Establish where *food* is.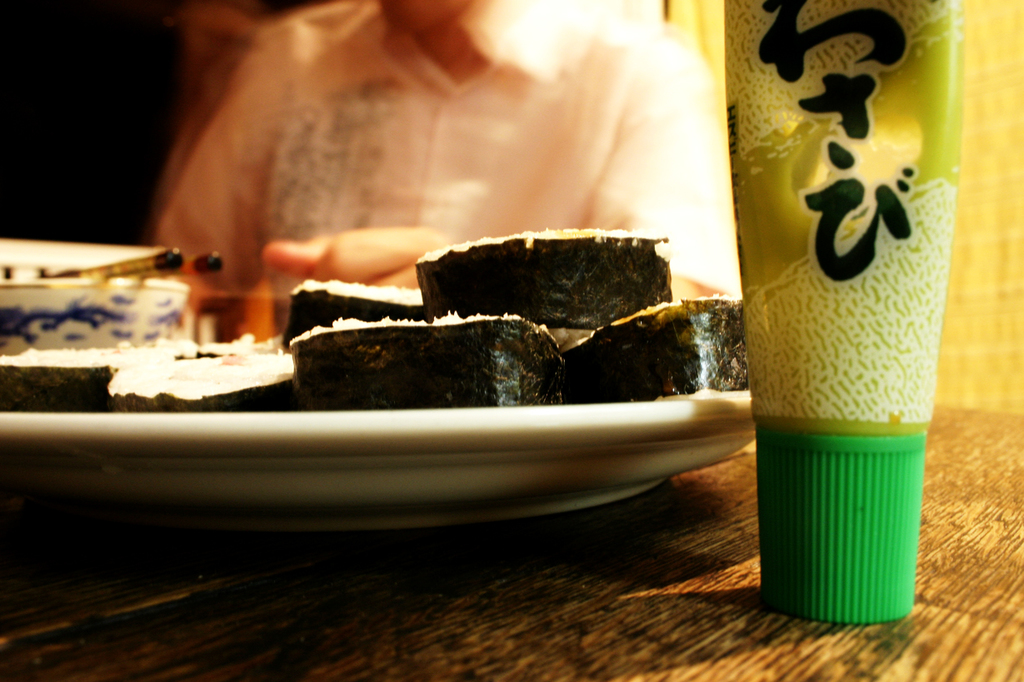
Established at select_region(416, 227, 672, 341).
